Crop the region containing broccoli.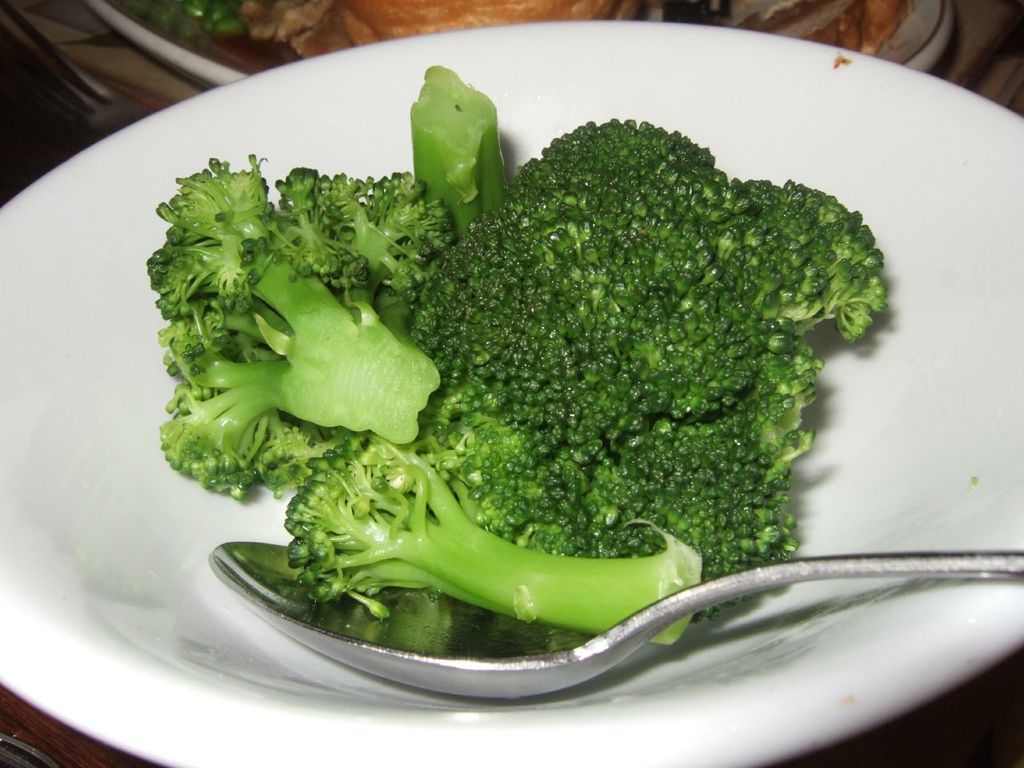
Crop region: rect(145, 154, 456, 501).
